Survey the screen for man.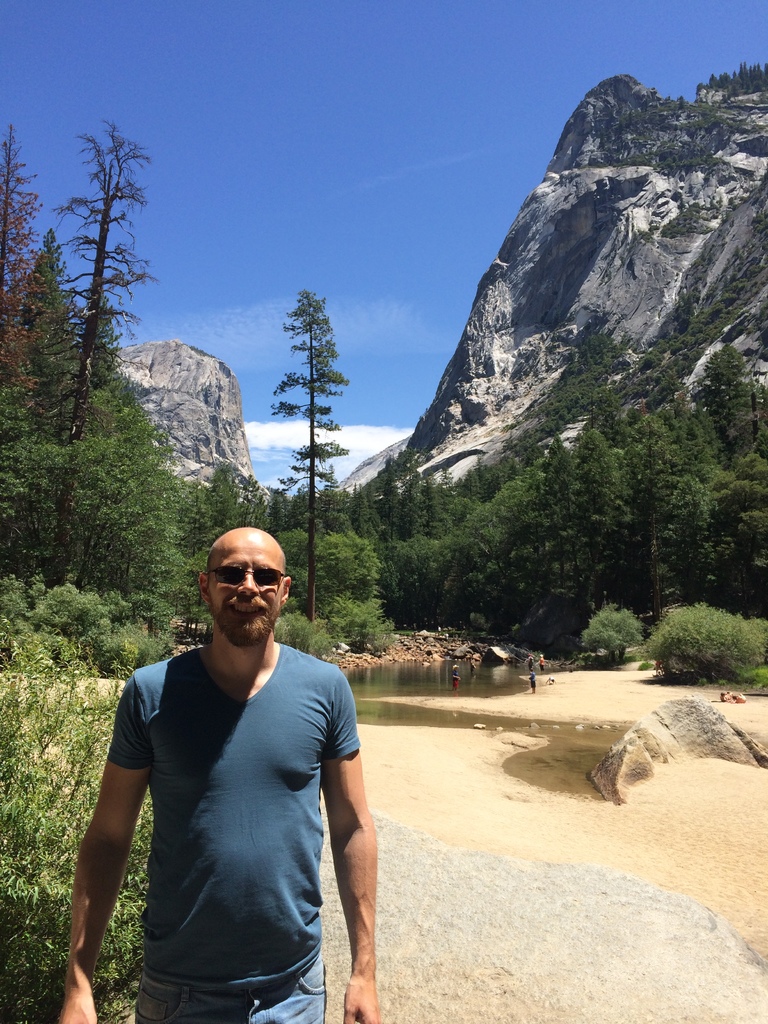
Survey found: (x1=79, y1=511, x2=380, y2=1010).
